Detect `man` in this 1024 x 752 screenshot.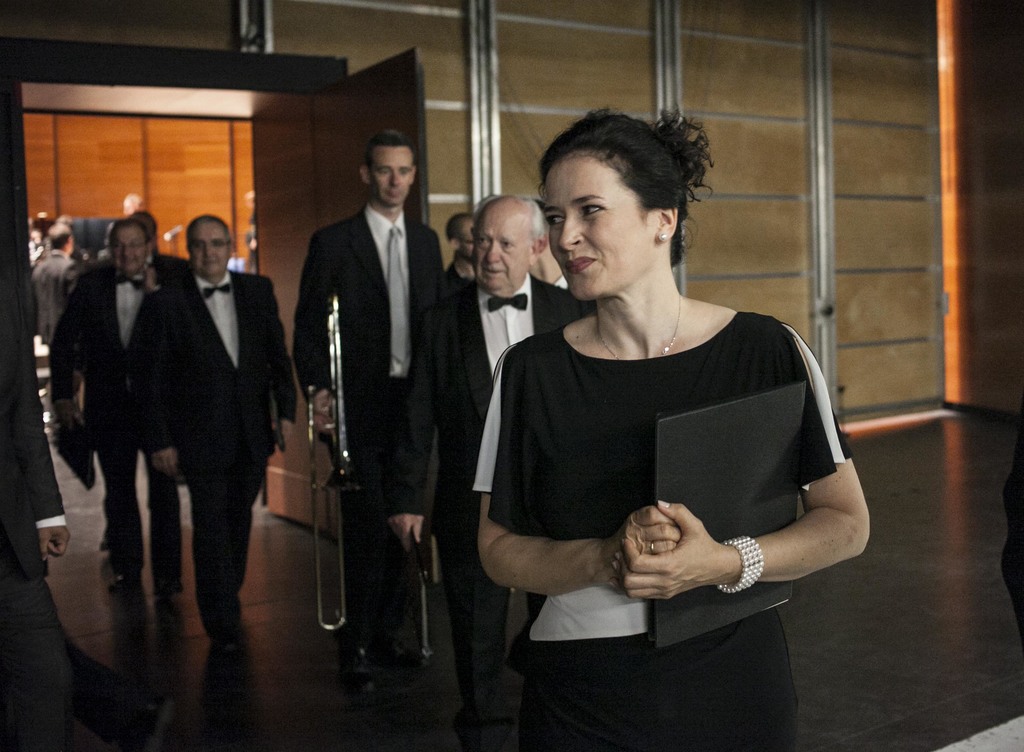
Detection: box(388, 195, 588, 751).
